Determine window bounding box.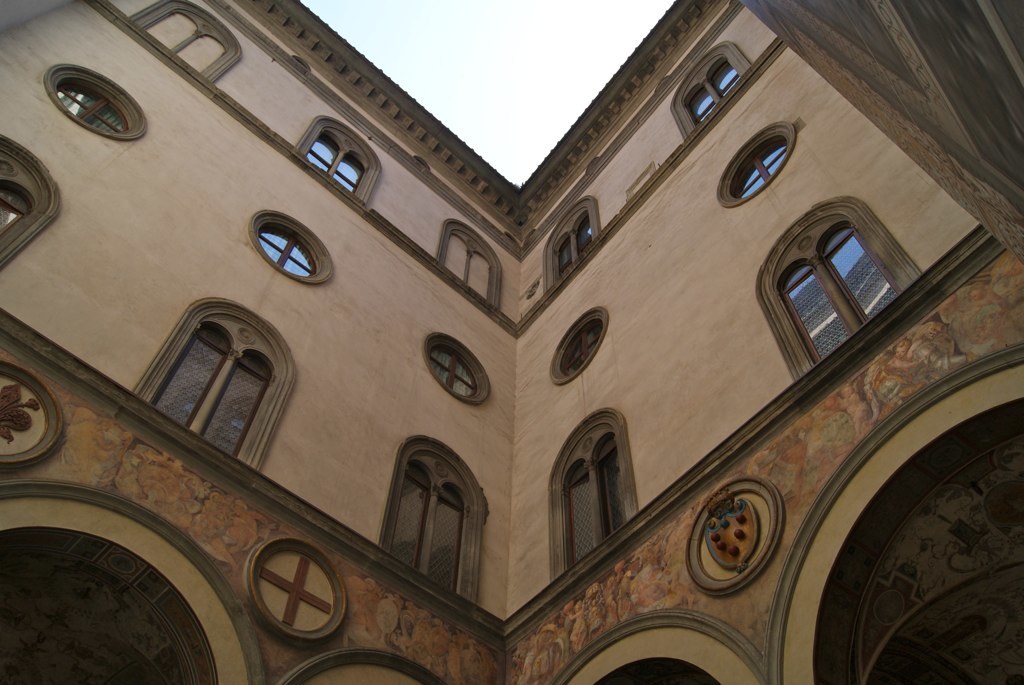
Determined: <box>44,66,152,139</box>.
